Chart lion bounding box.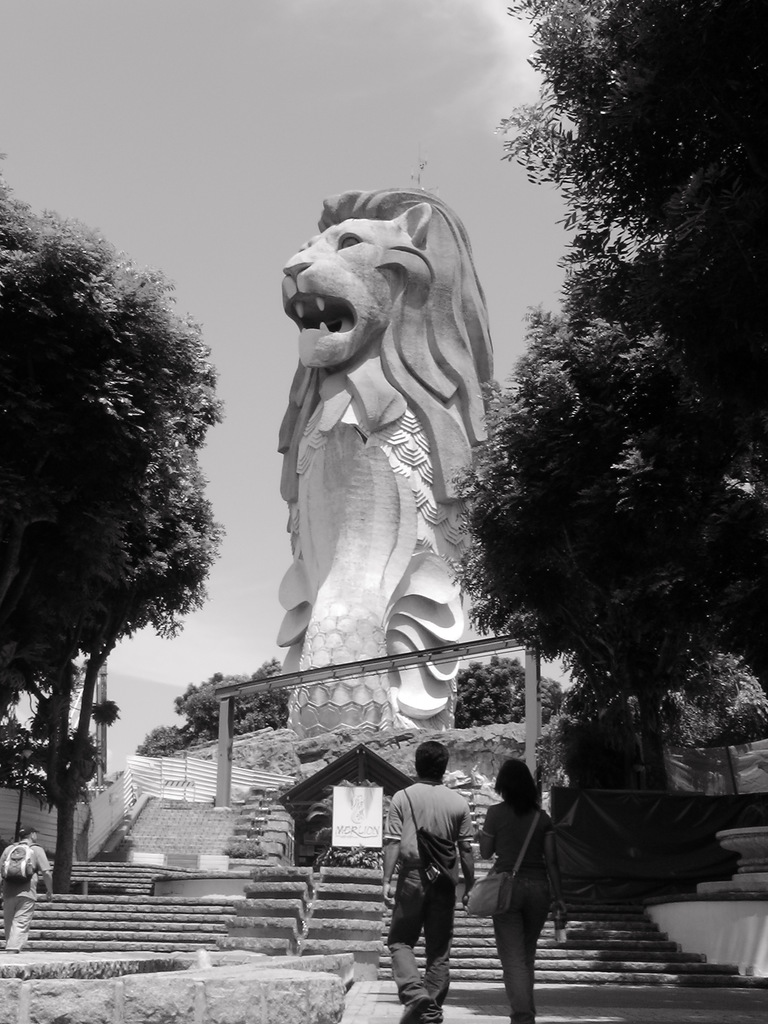
Charted: 276 188 494 731.
